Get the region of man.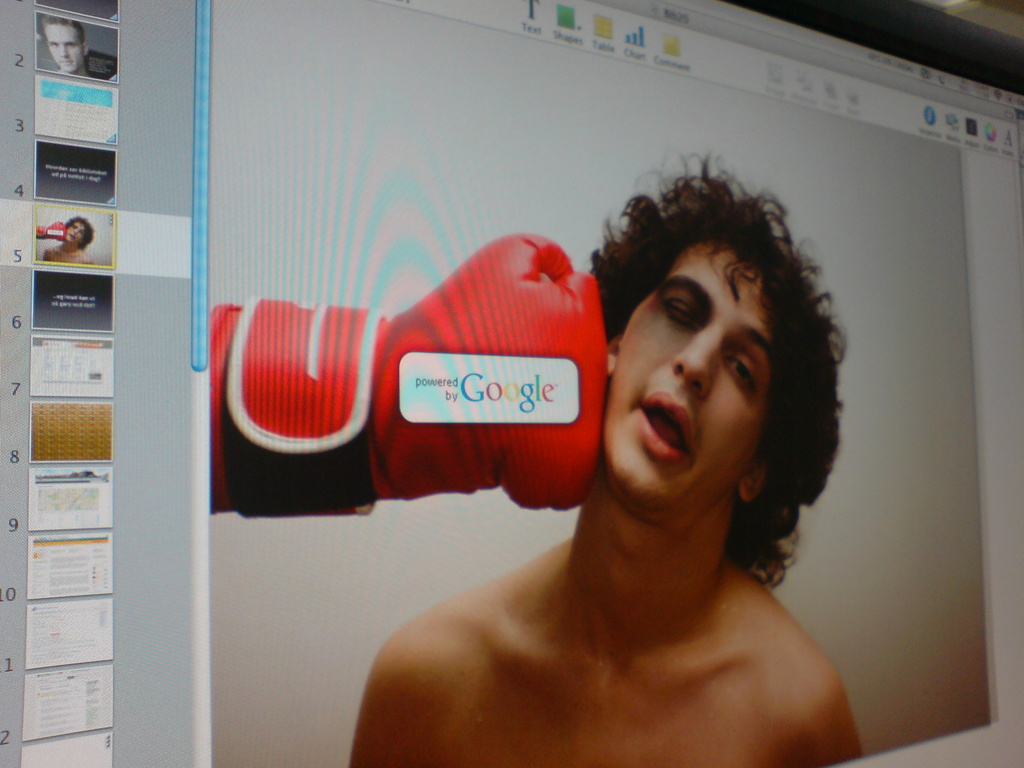
{"x1": 38, "y1": 17, "x2": 92, "y2": 80}.
